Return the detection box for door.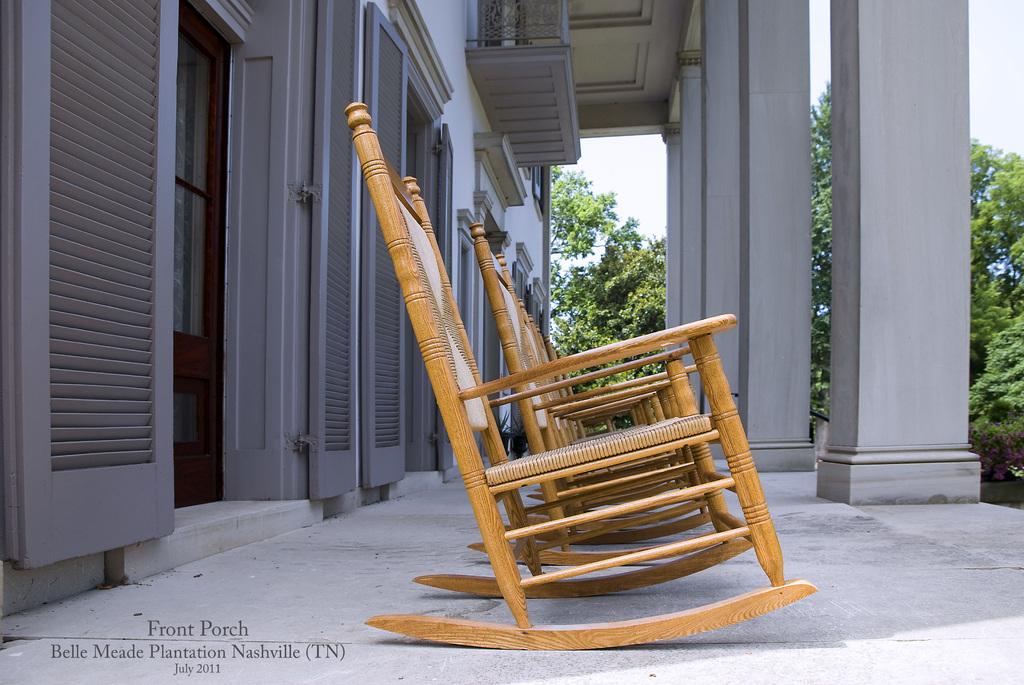
<box>314,0,362,502</box>.
